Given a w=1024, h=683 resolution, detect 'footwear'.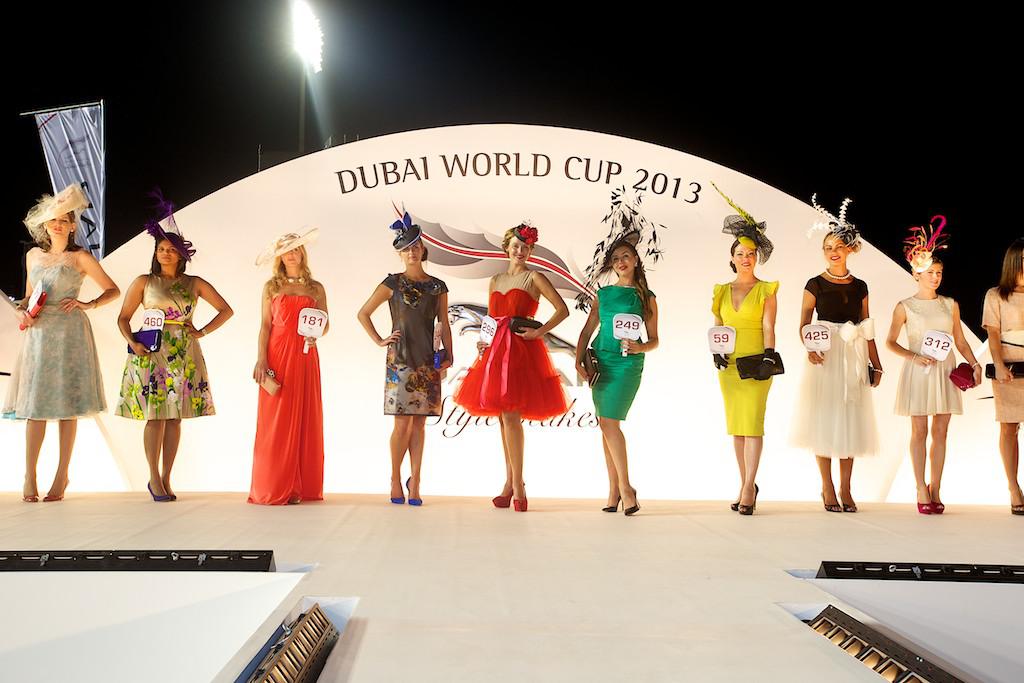
bbox=(405, 477, 423, 504).
